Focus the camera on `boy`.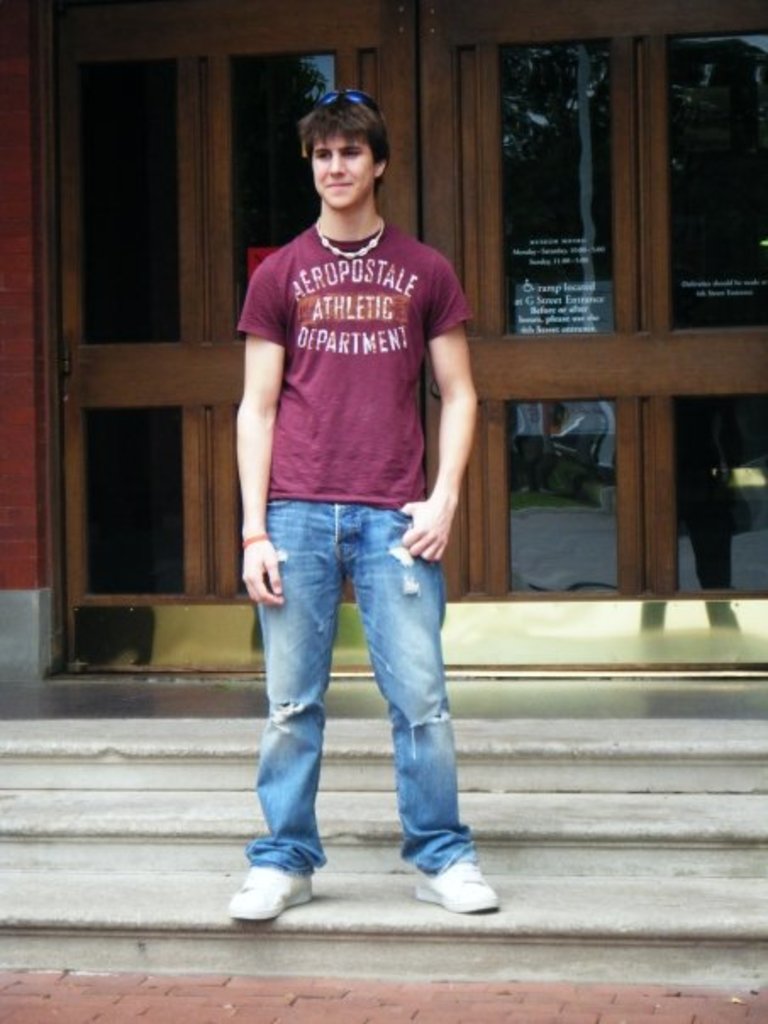
Focus region: 227,86,481,922.
